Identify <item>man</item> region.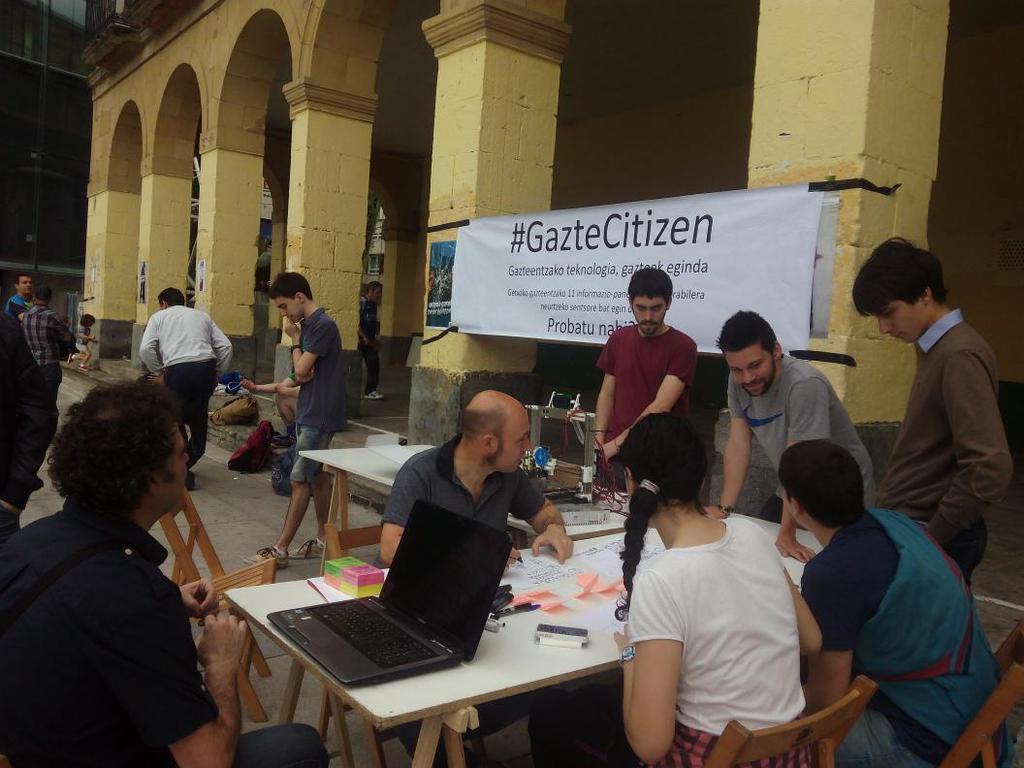
Region: rect(706, 306, 876, 568).
